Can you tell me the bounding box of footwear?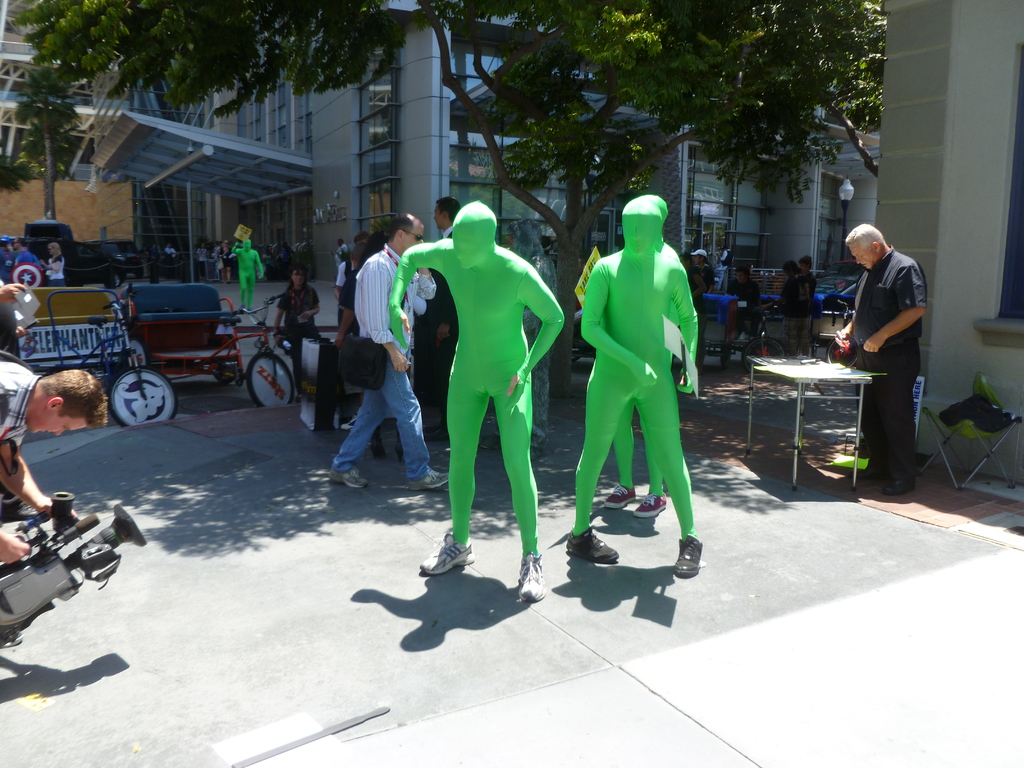
[left=569, top=534, right=621, bottom=563].
